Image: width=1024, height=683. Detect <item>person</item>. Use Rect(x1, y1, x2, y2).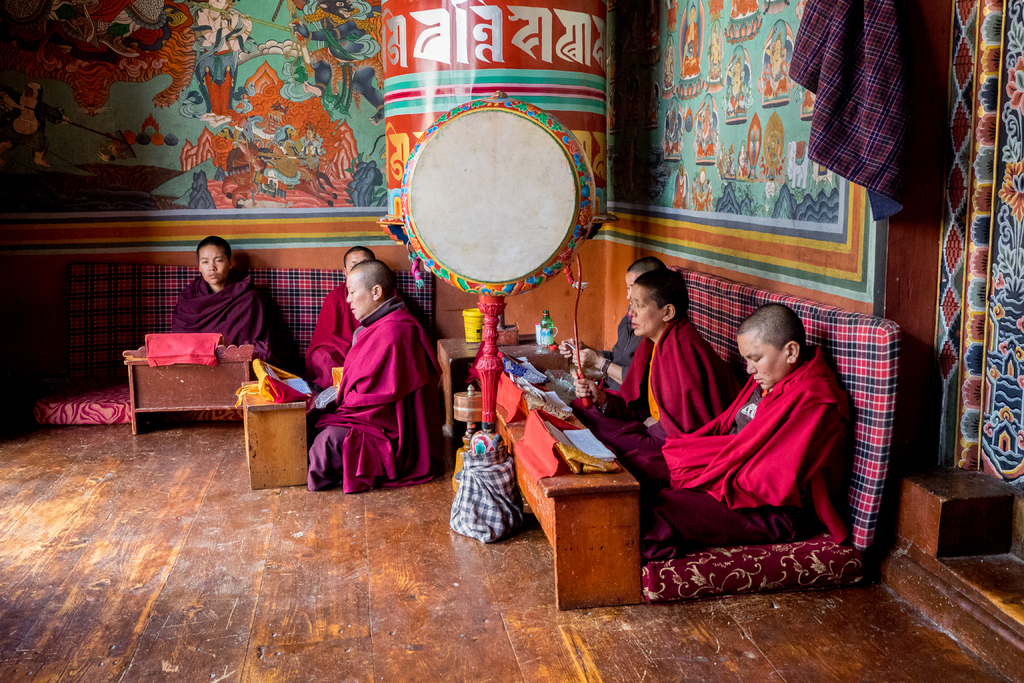
Rect(613, 304, 854, 547).
